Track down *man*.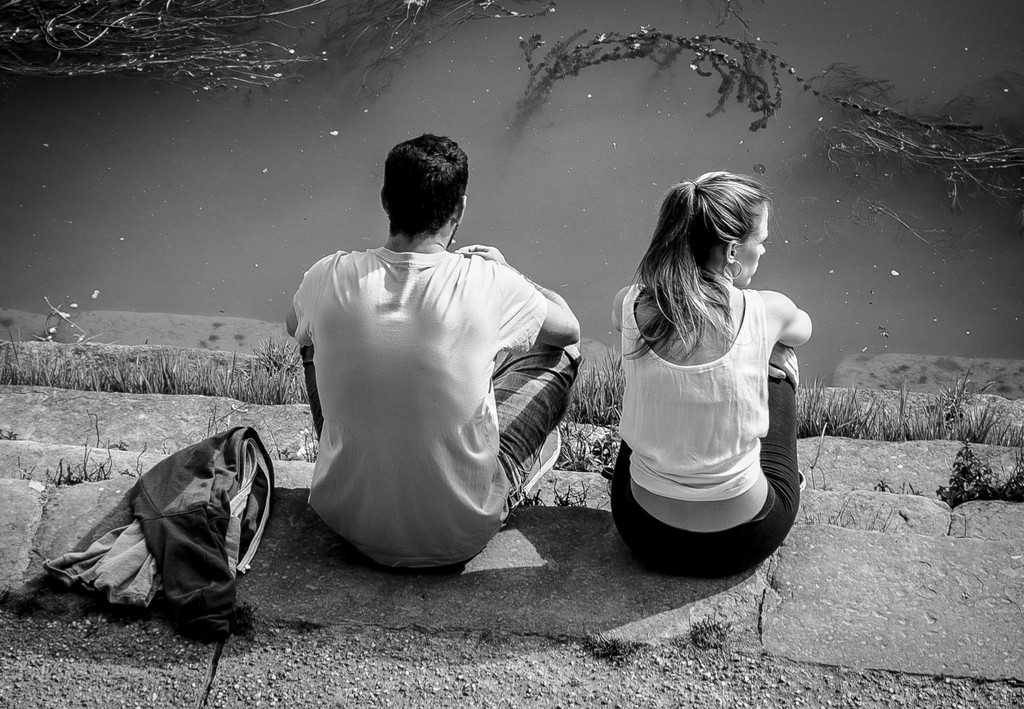
Tracked to region(272, 132, 580, 589).
